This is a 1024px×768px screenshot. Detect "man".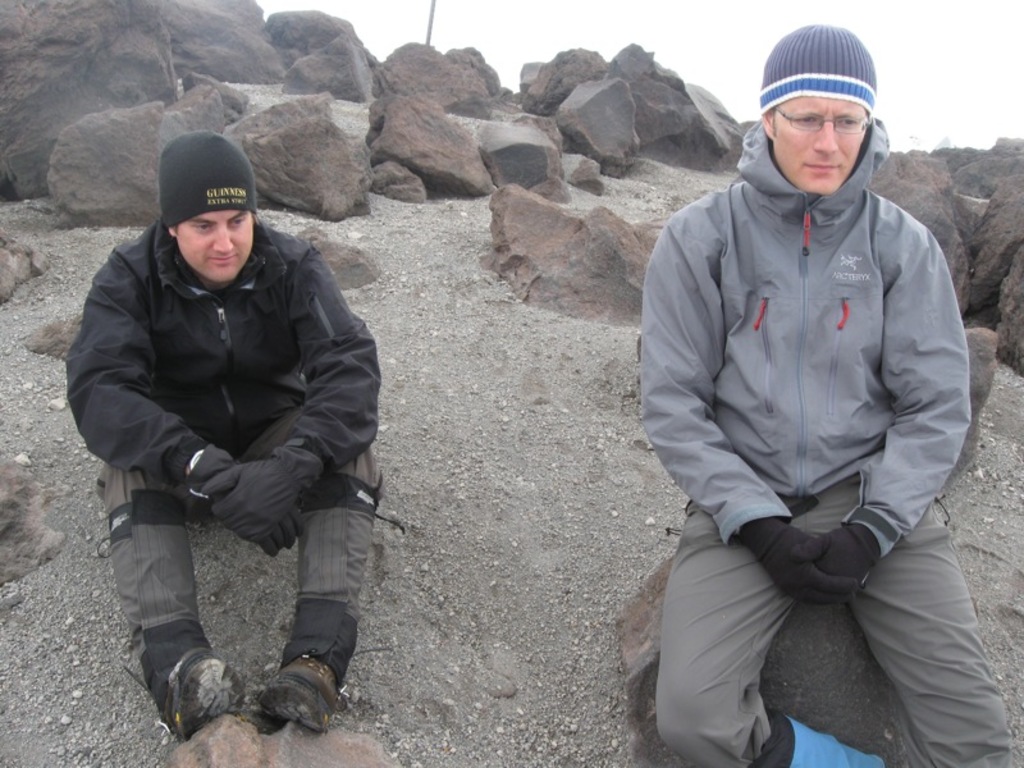
select_region(72, 140, 401, 728).
